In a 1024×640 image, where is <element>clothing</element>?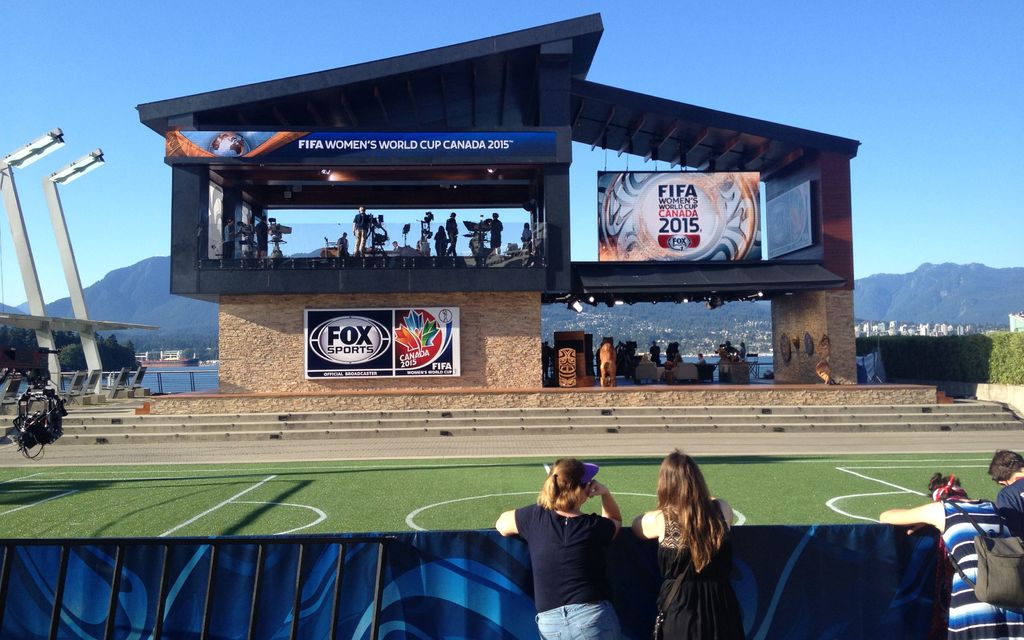
region(447, 212, 456, 255).
